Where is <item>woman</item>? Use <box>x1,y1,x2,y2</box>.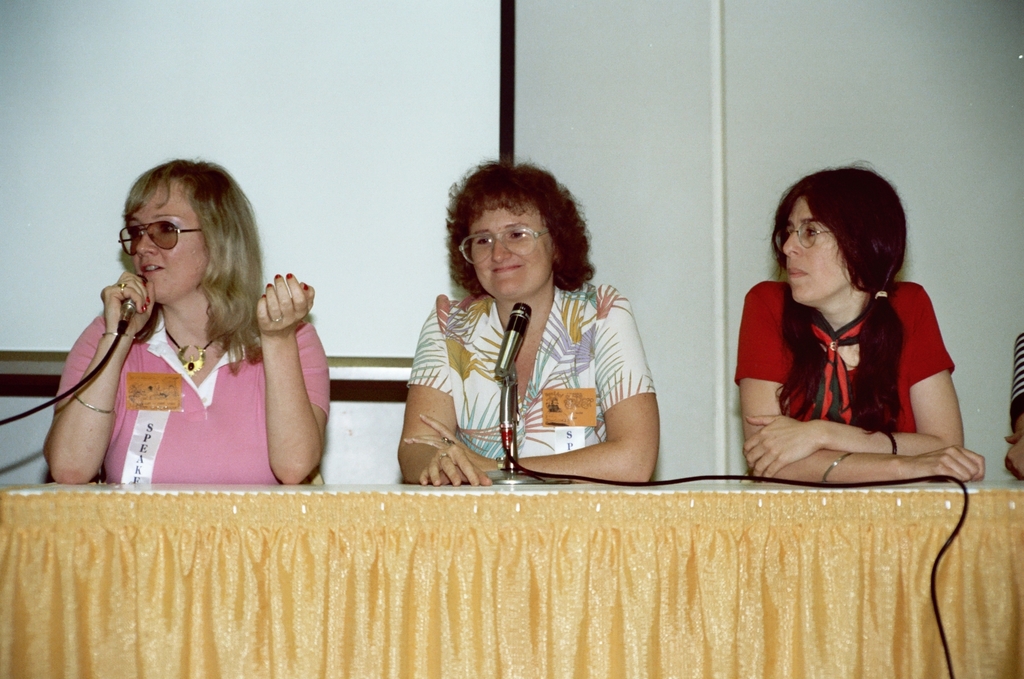
<box>385,155,665,492</box>.
